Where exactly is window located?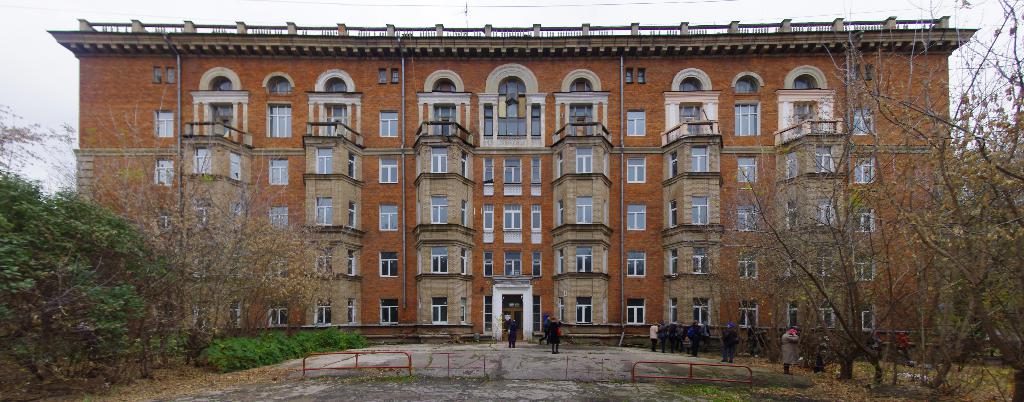
Its bounding box is pyautogui.locateOnScreen(694, 246, 711, 275).
